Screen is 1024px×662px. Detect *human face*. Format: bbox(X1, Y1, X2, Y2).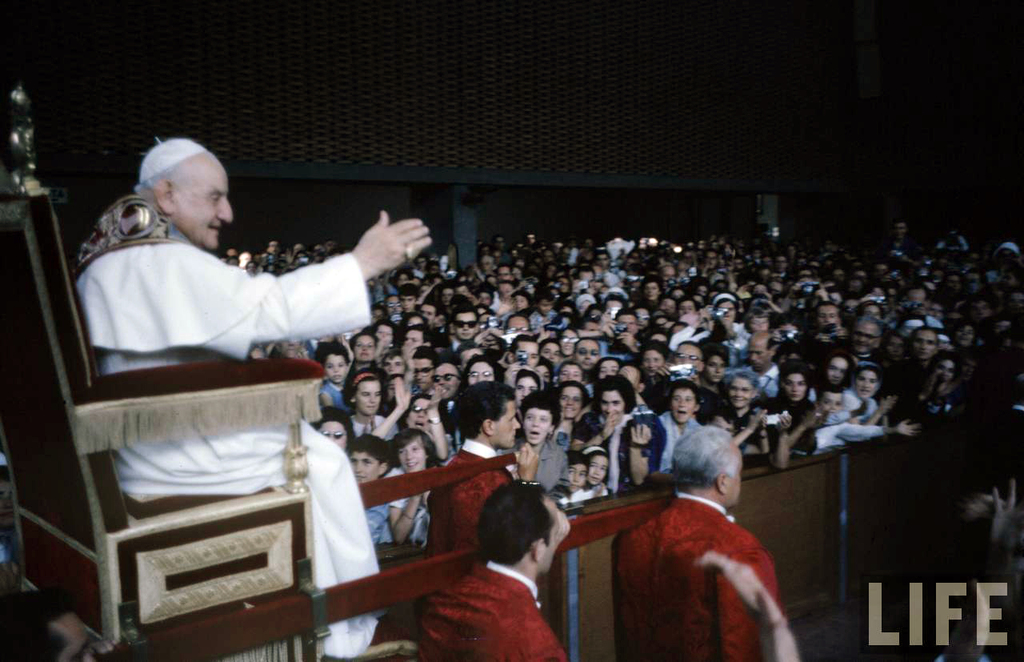
bbox(818, 303, 840, 329).
